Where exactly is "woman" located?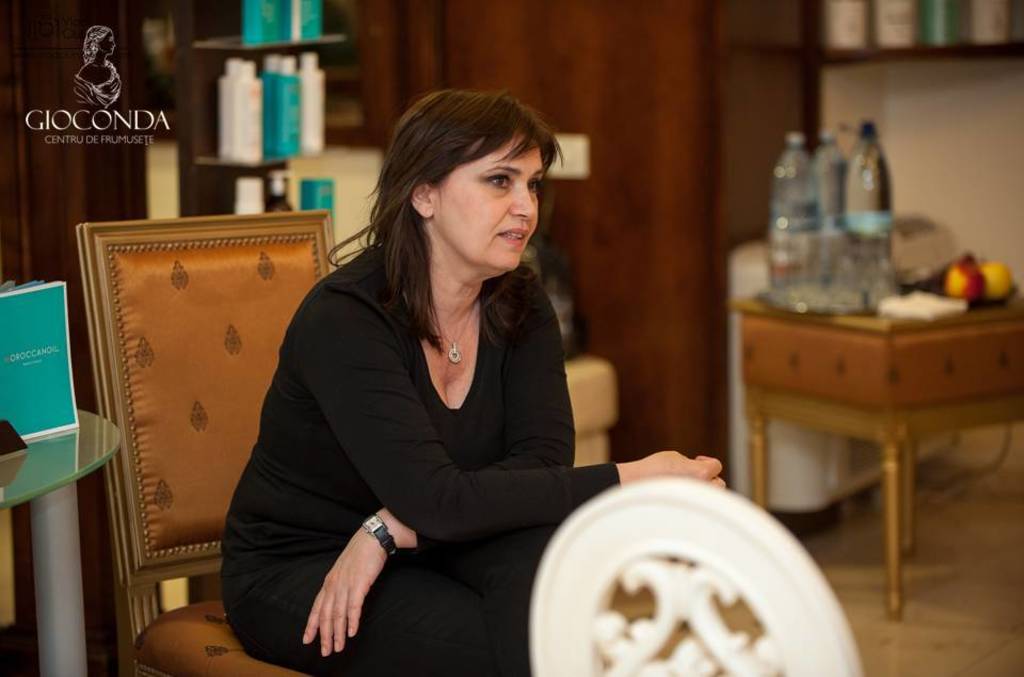
Its bounding box is bbox(322, 104, 724, 648).
